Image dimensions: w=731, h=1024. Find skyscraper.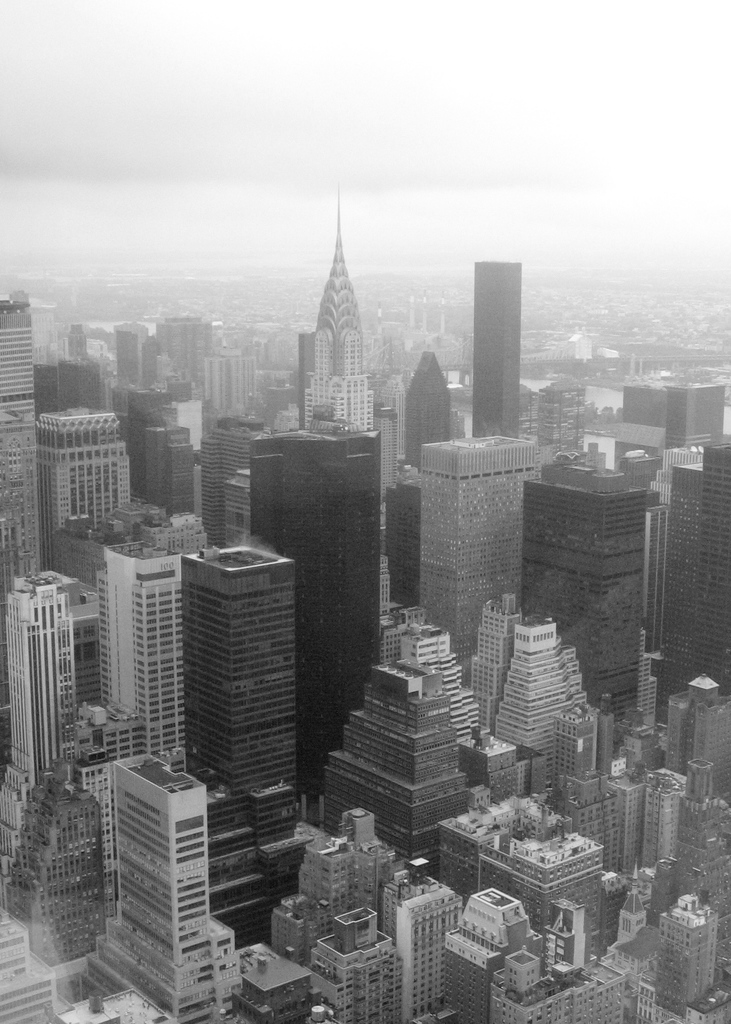
l=109, t=522, r=182, b=774.
